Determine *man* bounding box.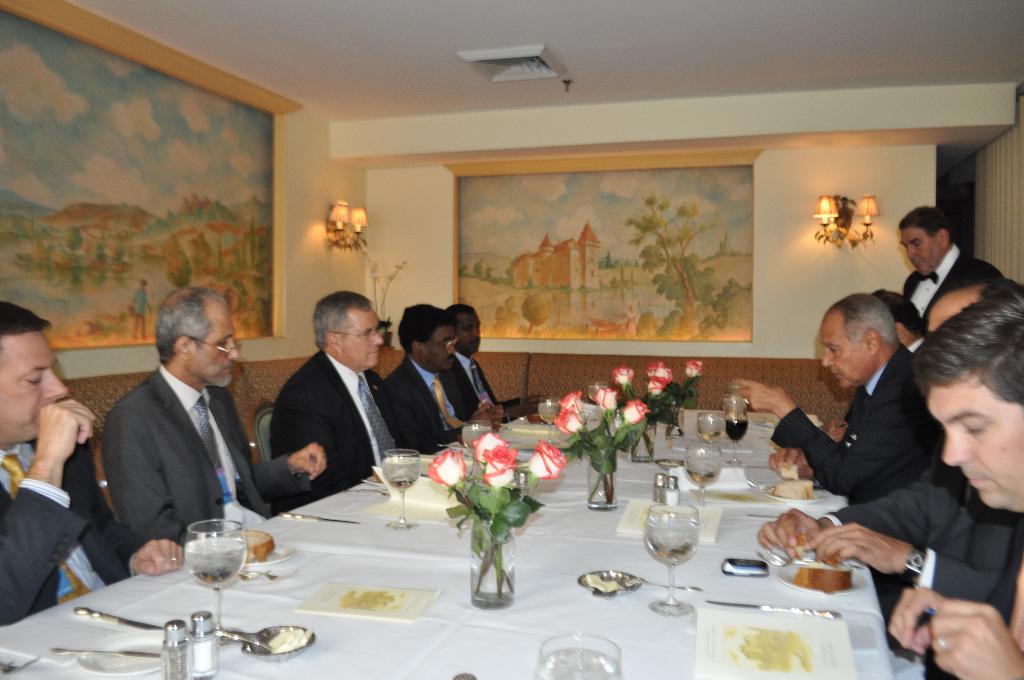
Determined: bbox=(268, 293, 390, 492).
